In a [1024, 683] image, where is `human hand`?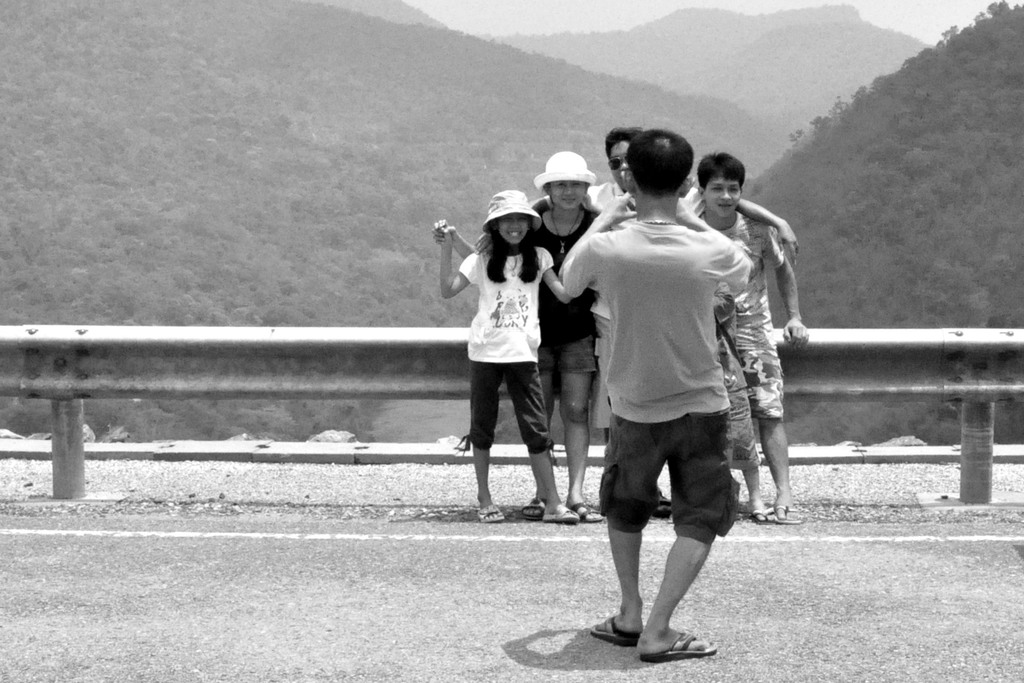
x1=438, y1=218, x2=463, y2=243.
